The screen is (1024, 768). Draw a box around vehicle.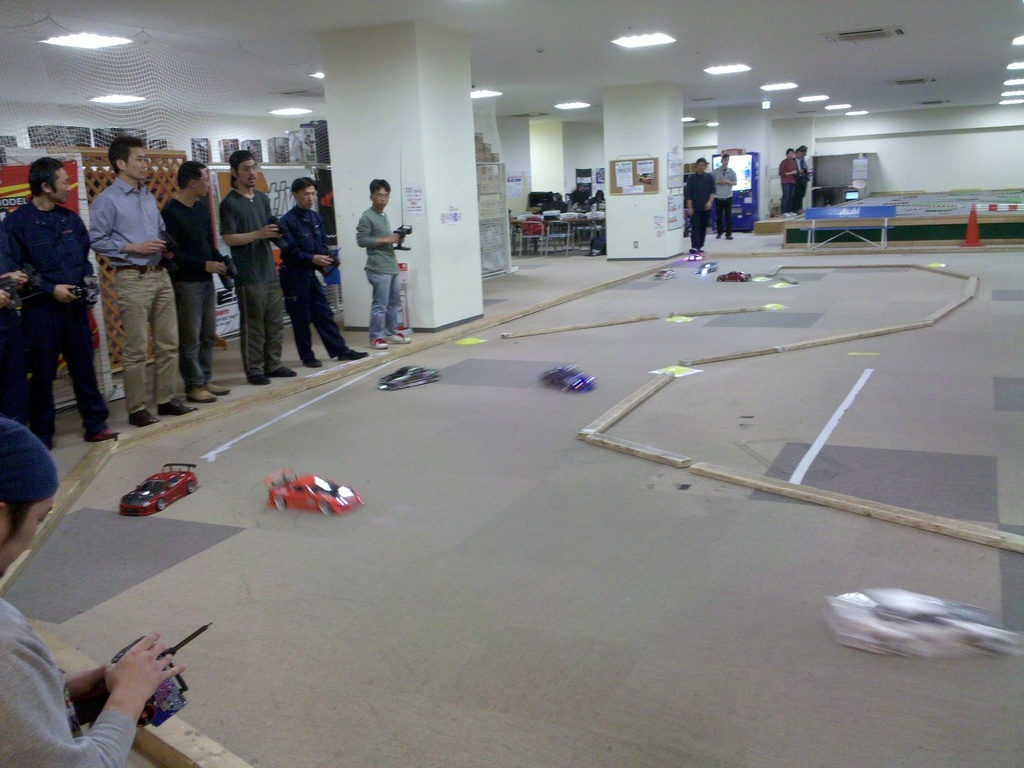
697, 259, 721, 275.
